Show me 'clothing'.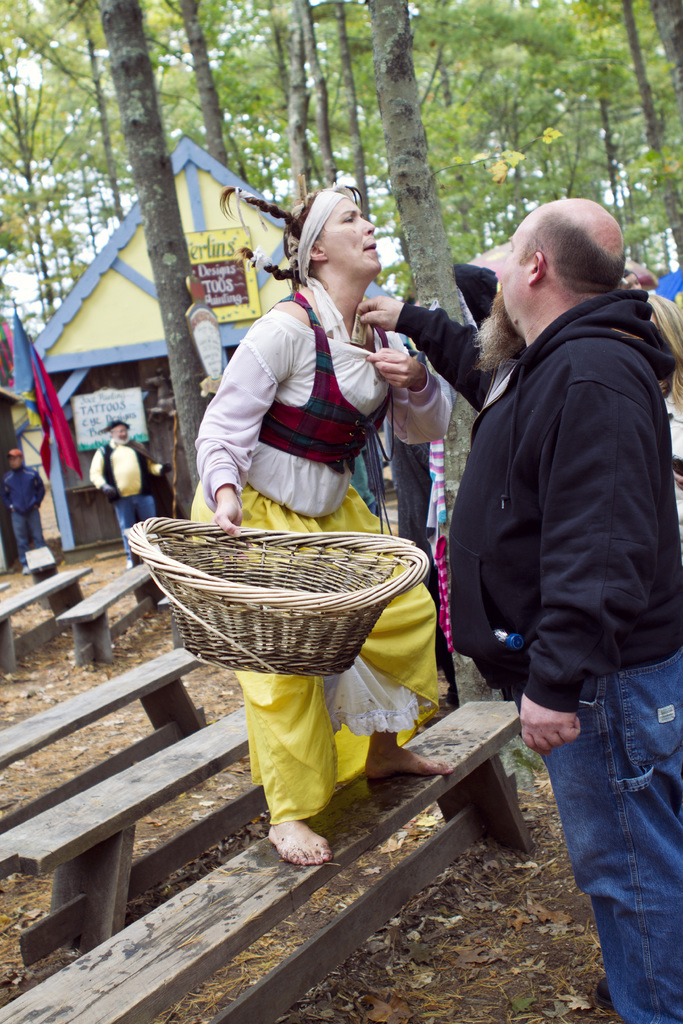
'clothing' is here: bbox(427, 220, 668, 737).
